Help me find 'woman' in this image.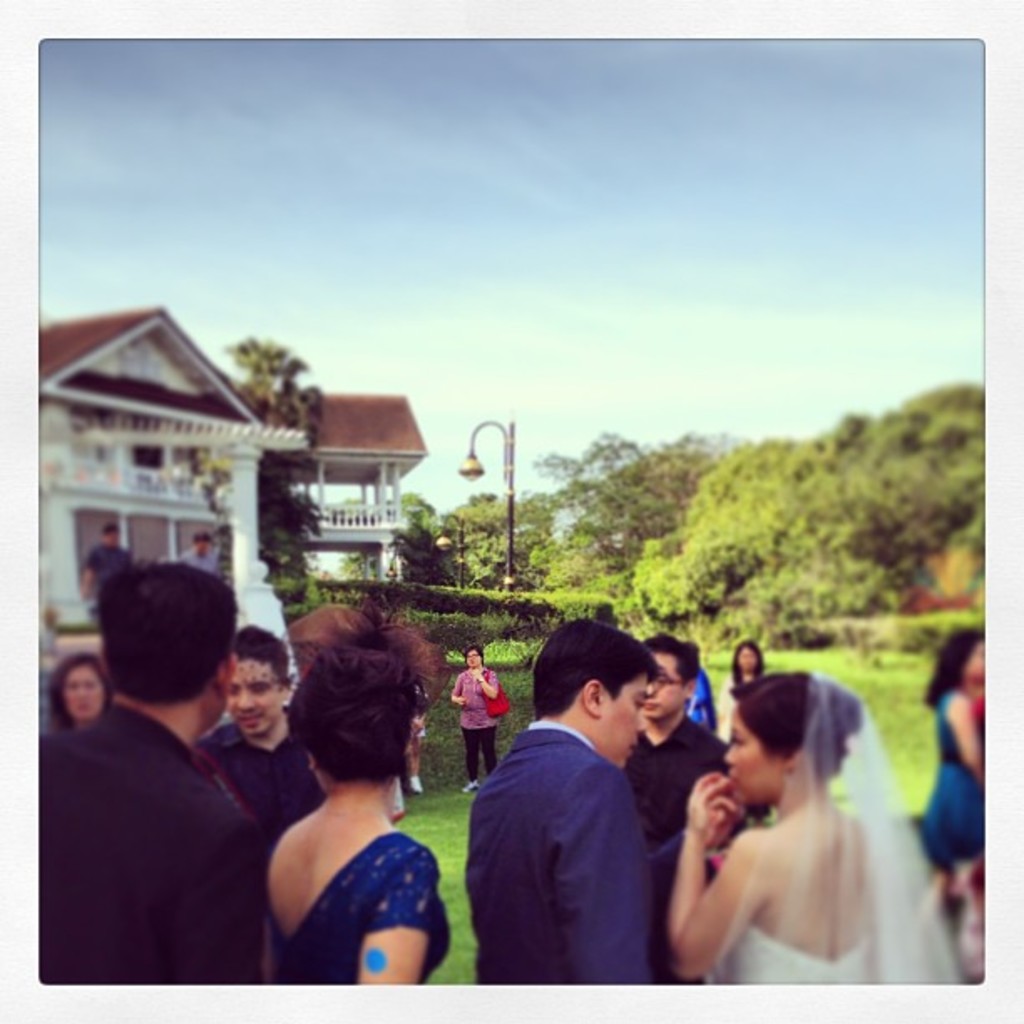
Found it: bbox=[910, 622, 987, 940].
